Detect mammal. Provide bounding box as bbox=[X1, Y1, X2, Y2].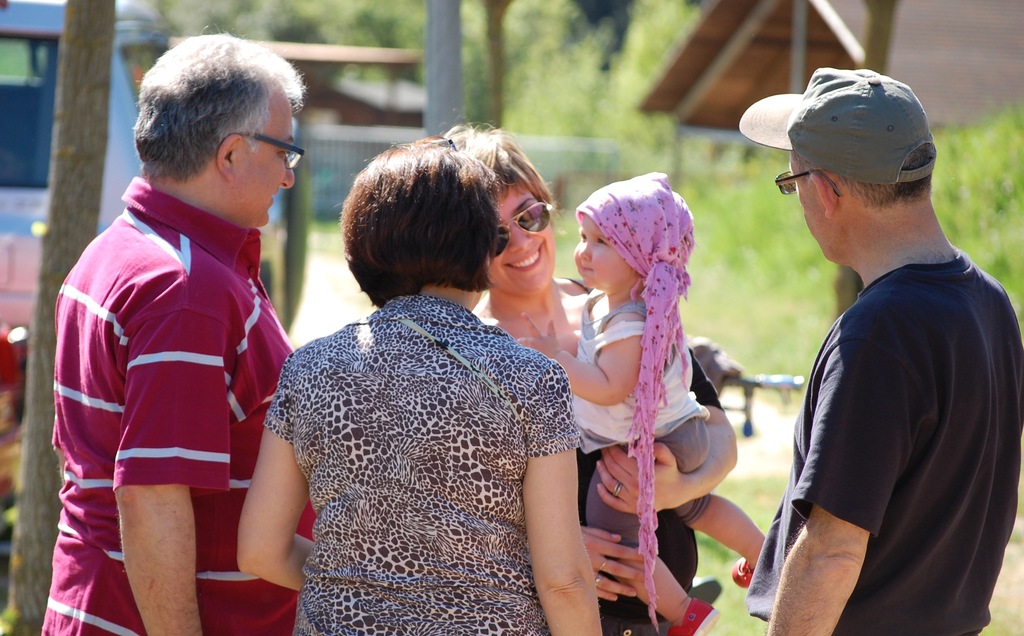
bbox=[514, 167, 765, 635].
